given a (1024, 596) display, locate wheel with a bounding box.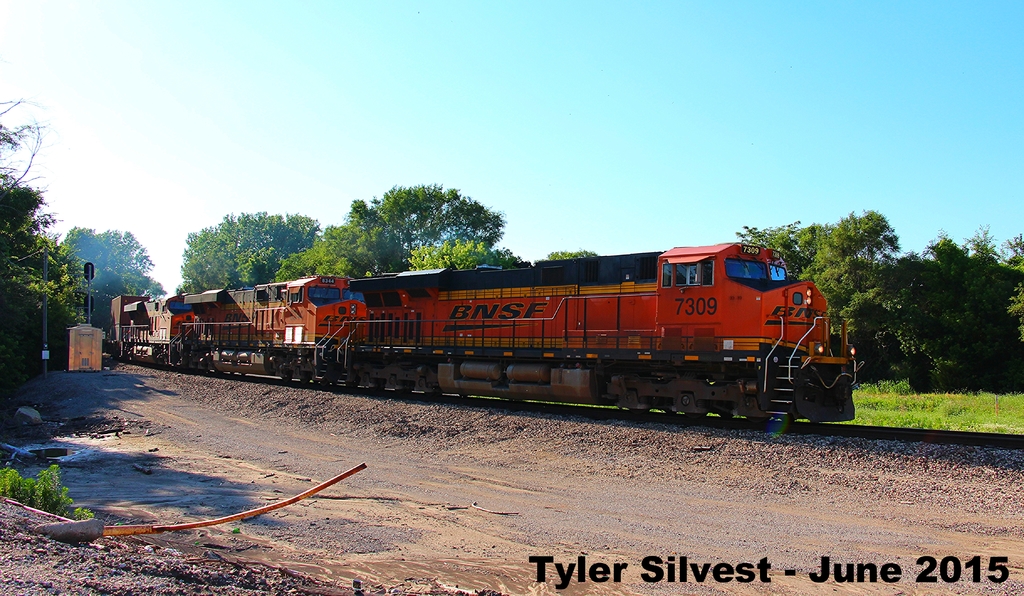
Located: 627,395,649,411.
